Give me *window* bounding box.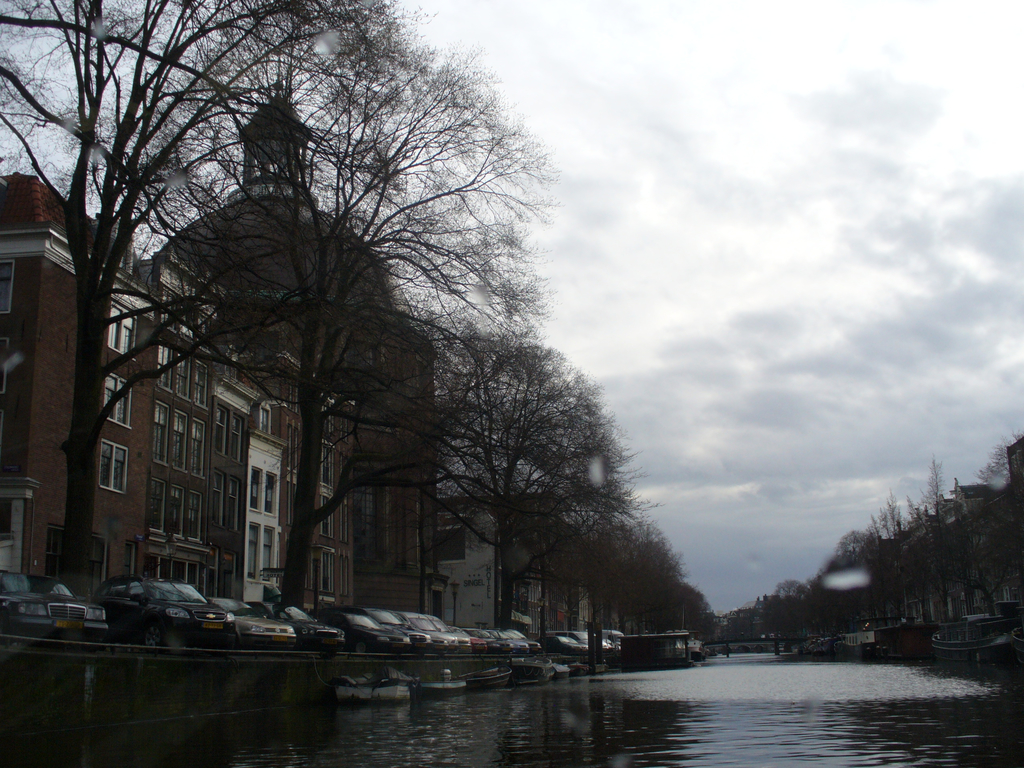
216 406 232 460.
